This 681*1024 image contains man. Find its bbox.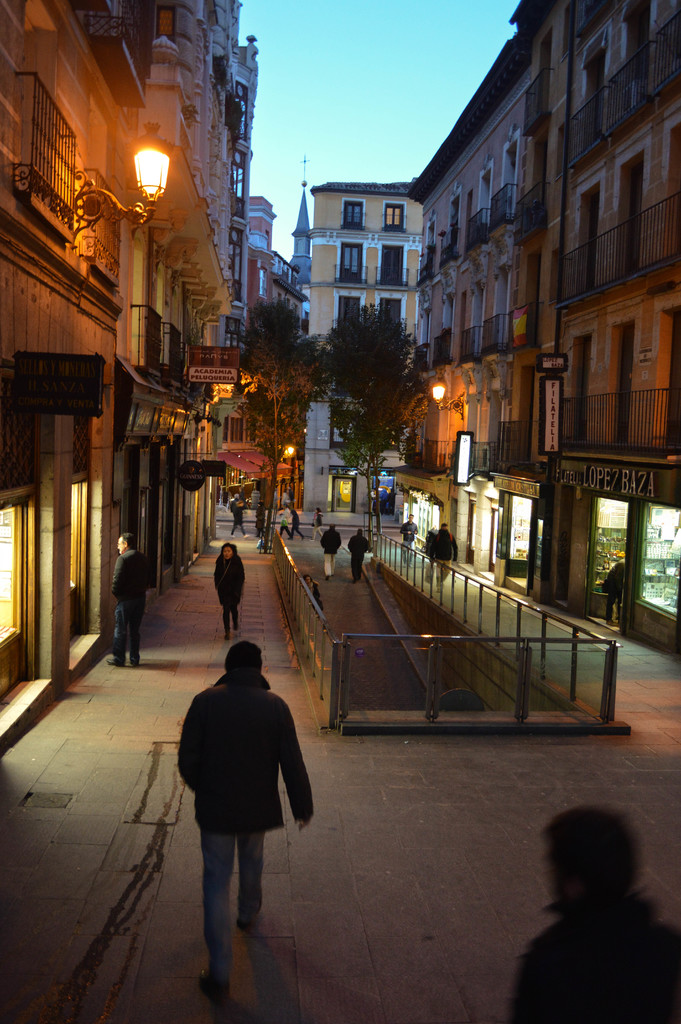
(left=290, top=506, right=302, bottom=538).
